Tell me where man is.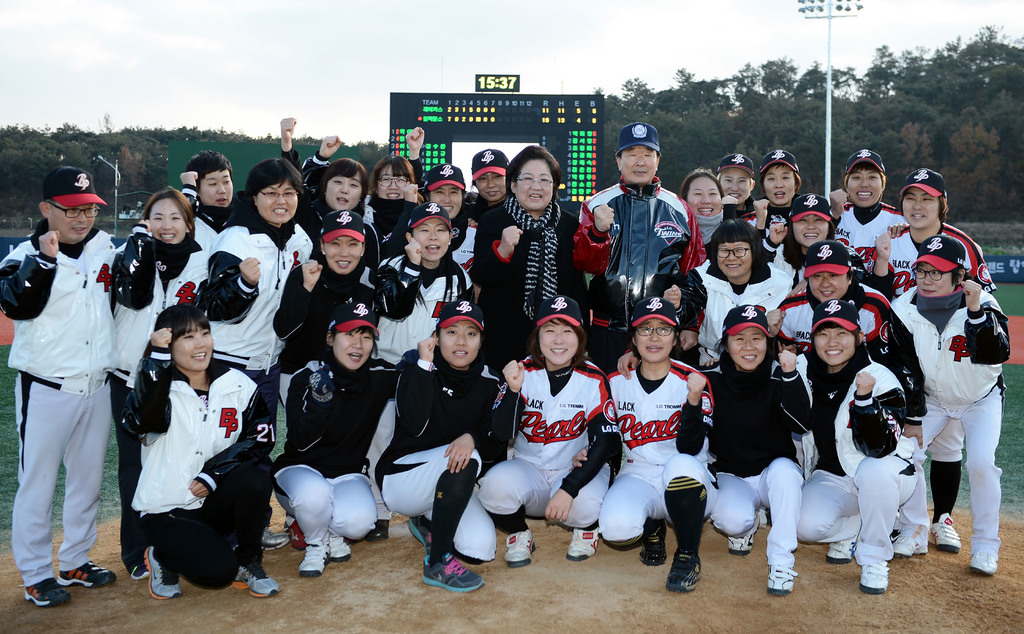
man is at <region>884, 229, 1011, 575</region>.
